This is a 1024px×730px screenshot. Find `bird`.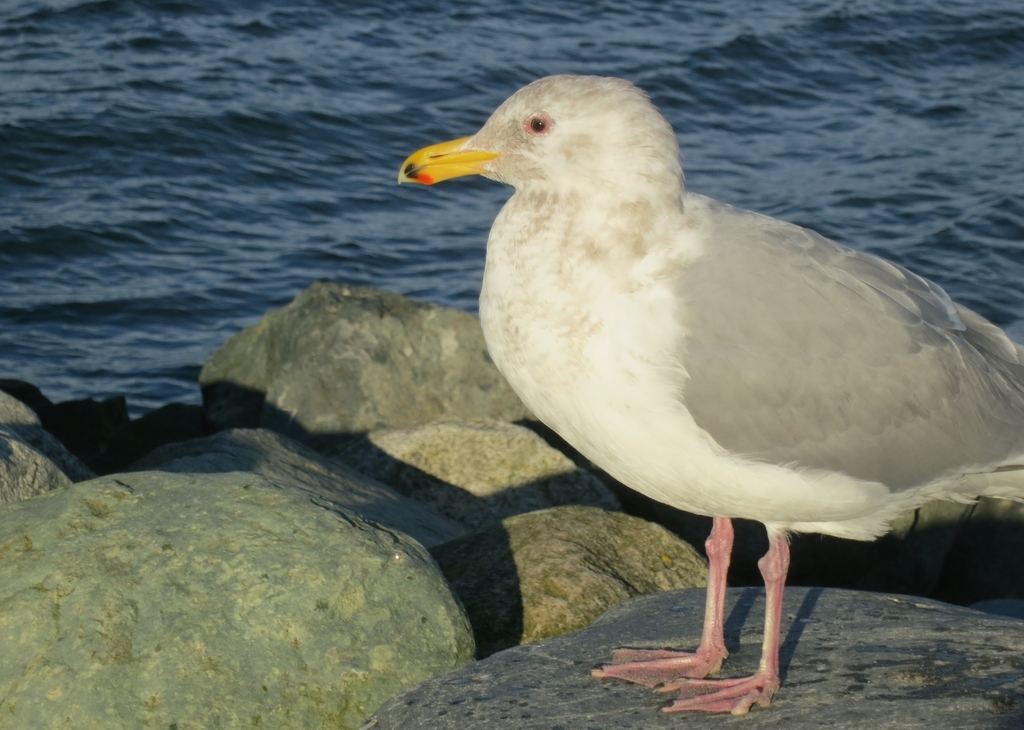
Bounding box: {"left": 412, "top": 58, "right": 1023, "bottom": 676}.
